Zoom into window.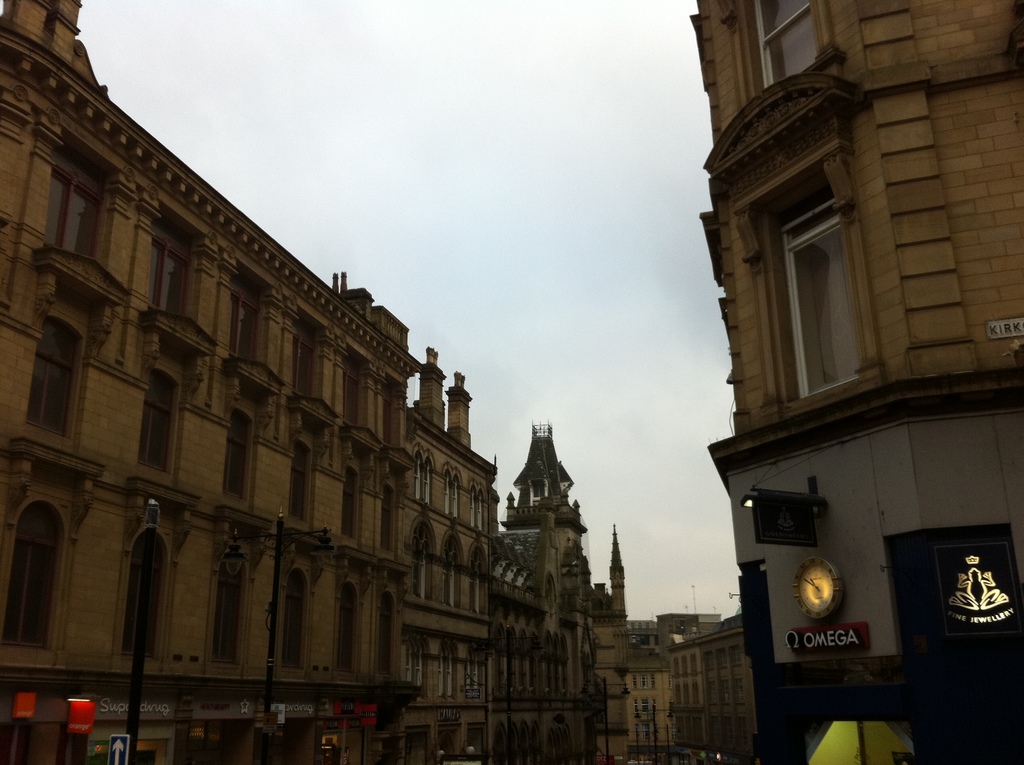
Zoom target: x1=740 y1=2 x2=837 y2=106.
